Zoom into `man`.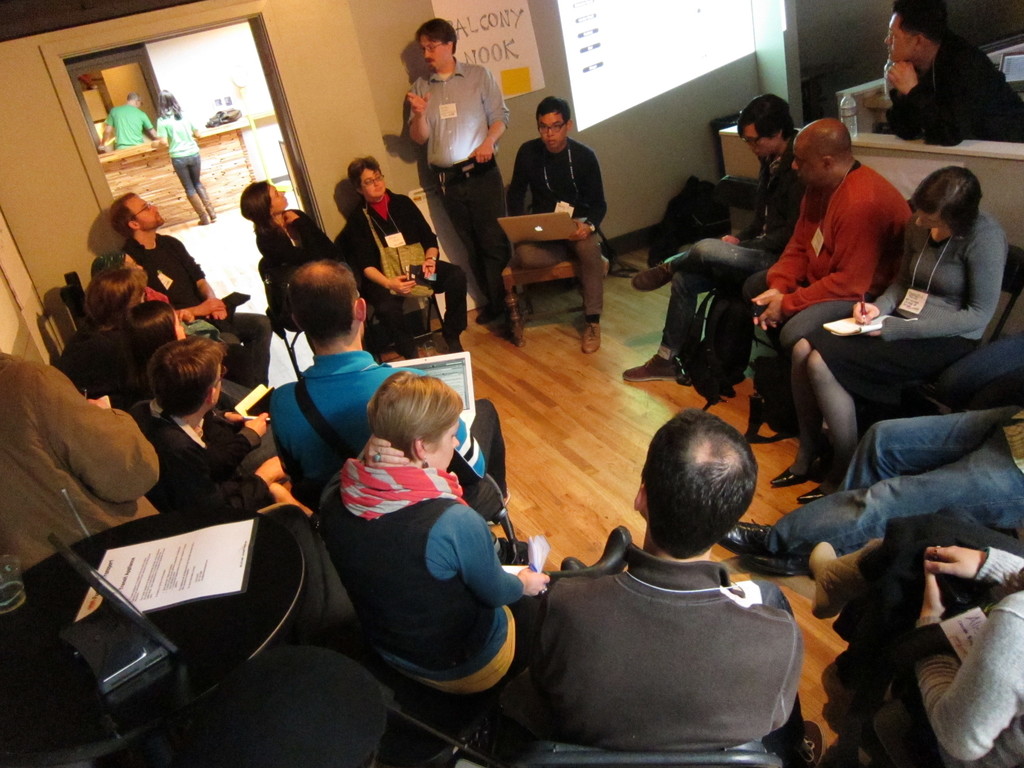
Zoom target: 884,0,1023,145.
